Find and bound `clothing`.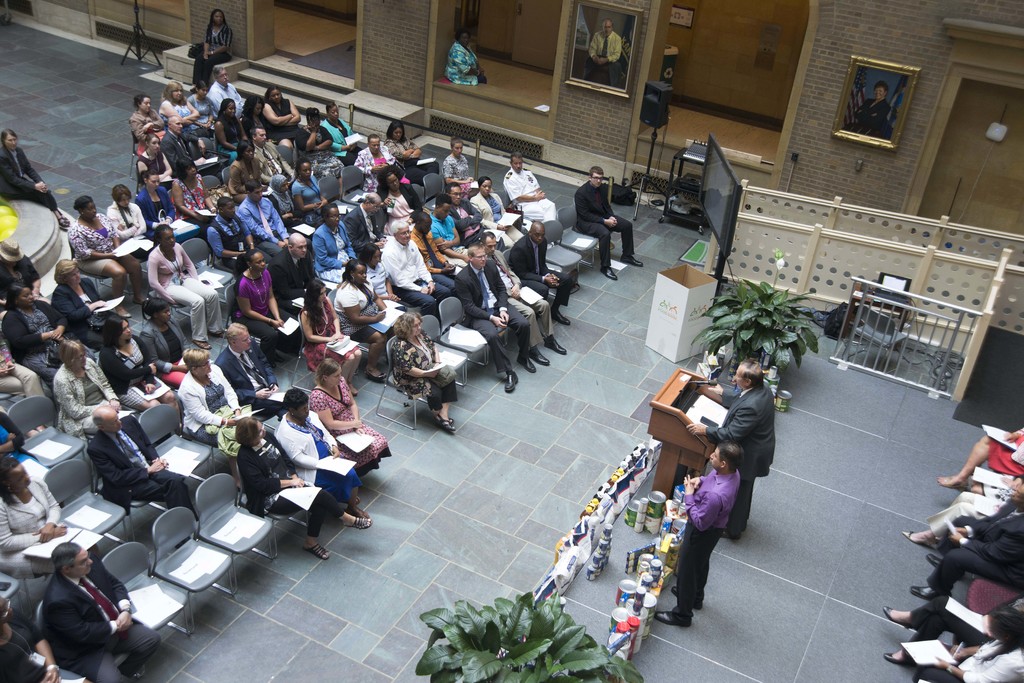
Bound: box(0, 286, 72, 371).
